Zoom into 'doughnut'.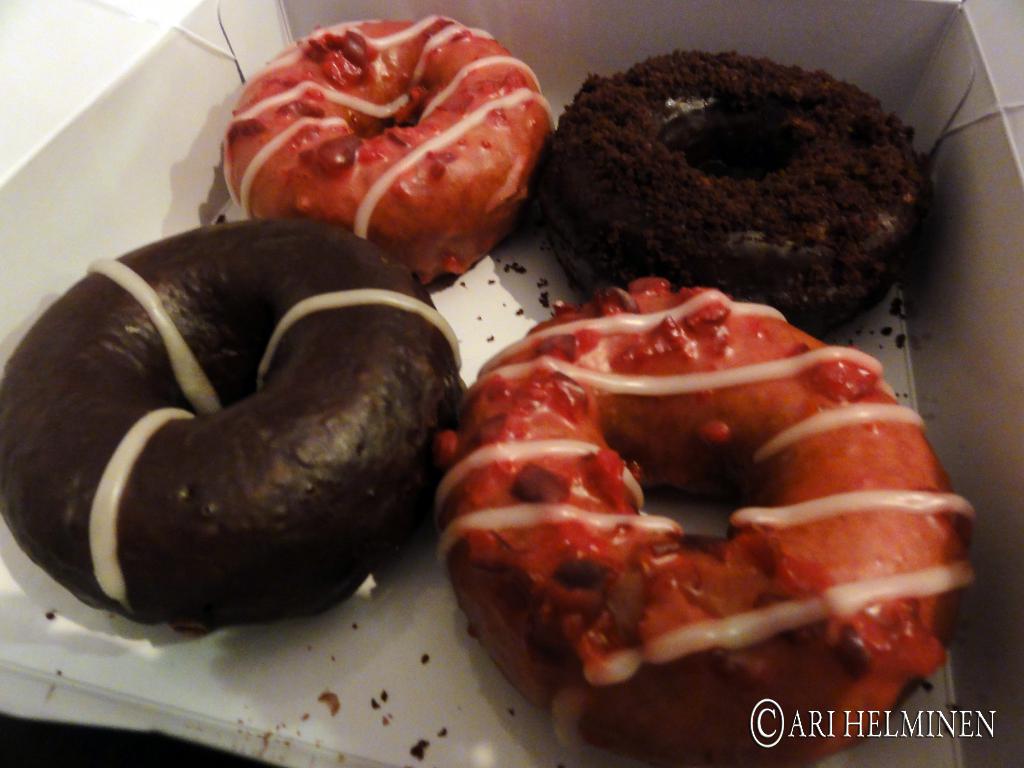
Zoom target: 0,209,467,635.
